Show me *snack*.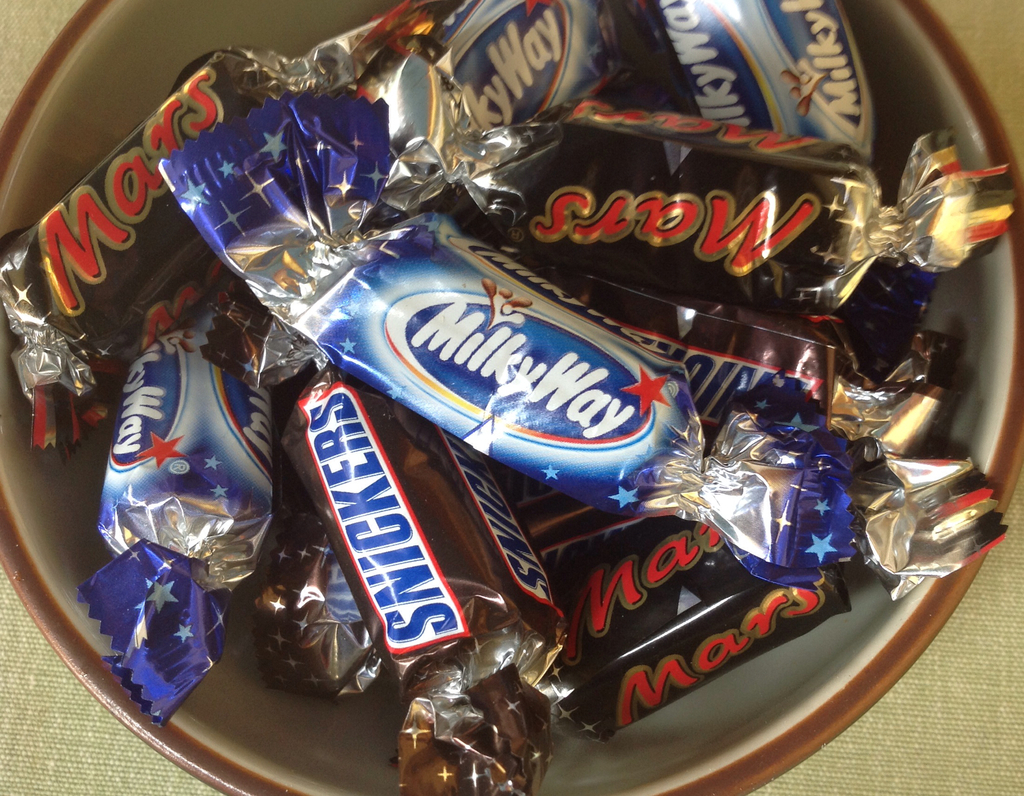
*snack* is here: left=289, top=239, right=707, bottom=548.
